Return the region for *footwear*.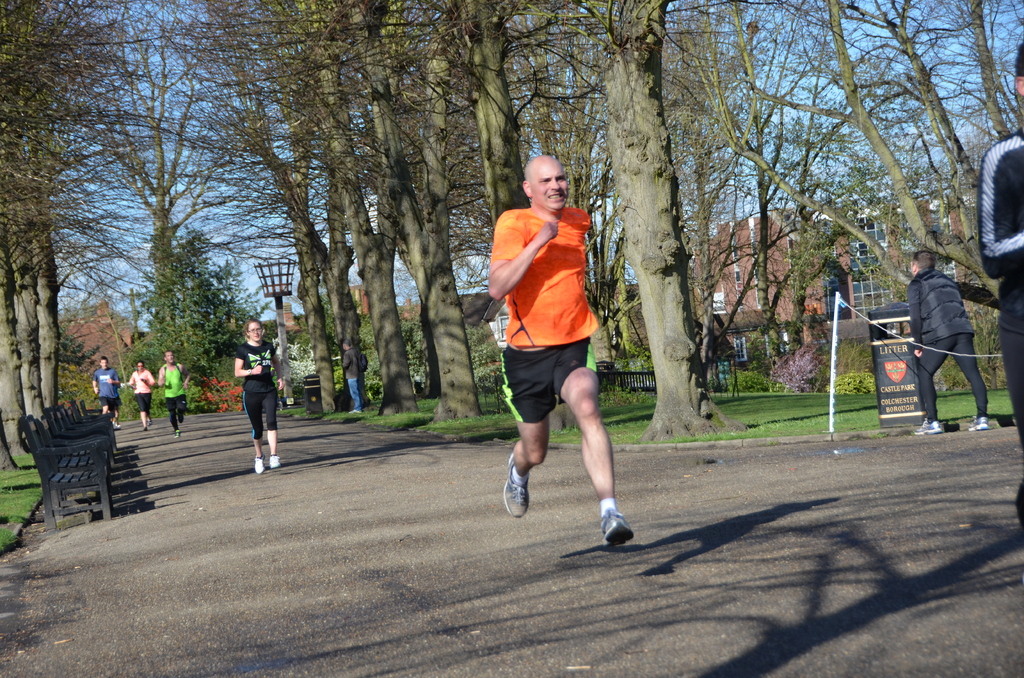
l=501, t=456, r=530, b=516.
